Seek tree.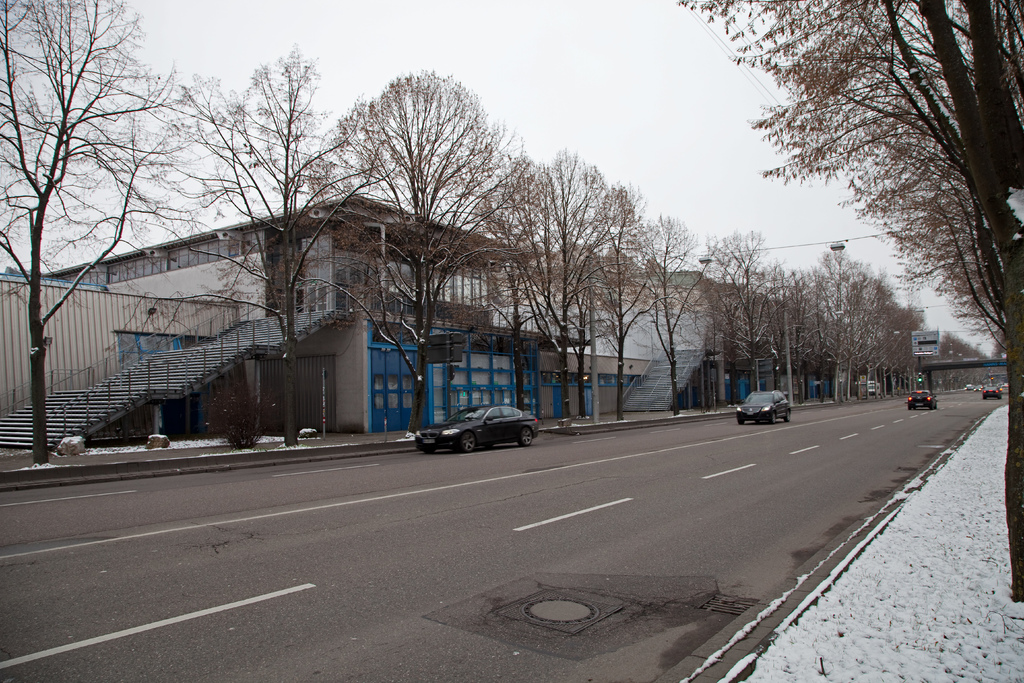
select_region(507, 140, 660, 416).
